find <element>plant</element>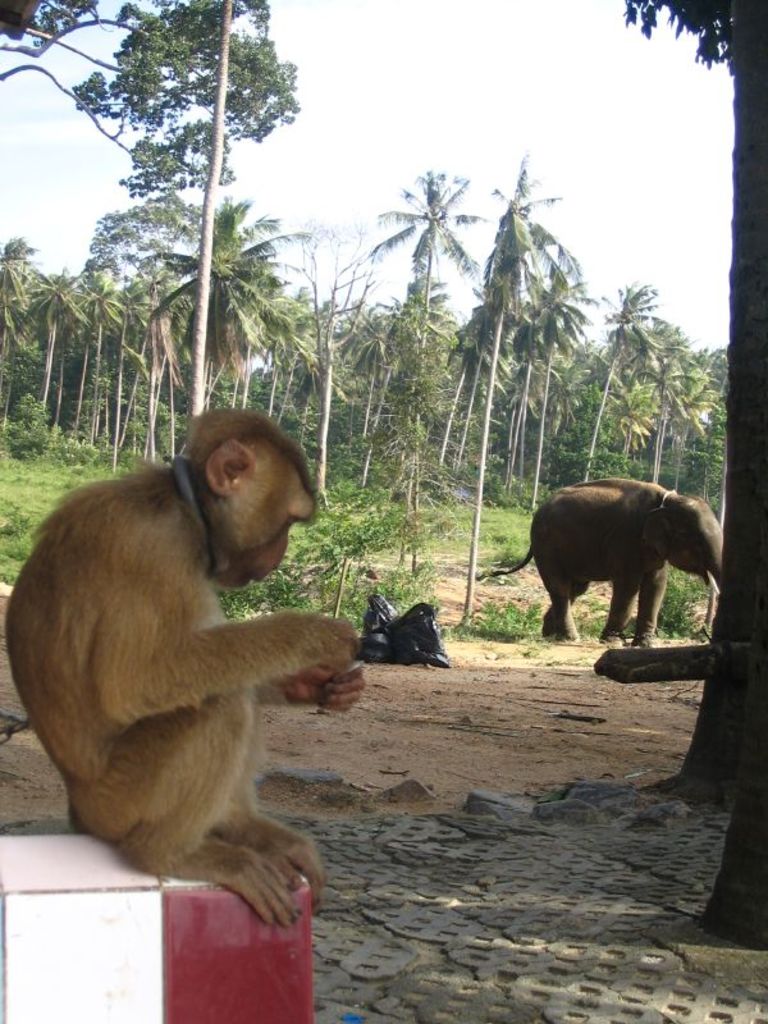
left=655, top=559, right=714, bottom=641
